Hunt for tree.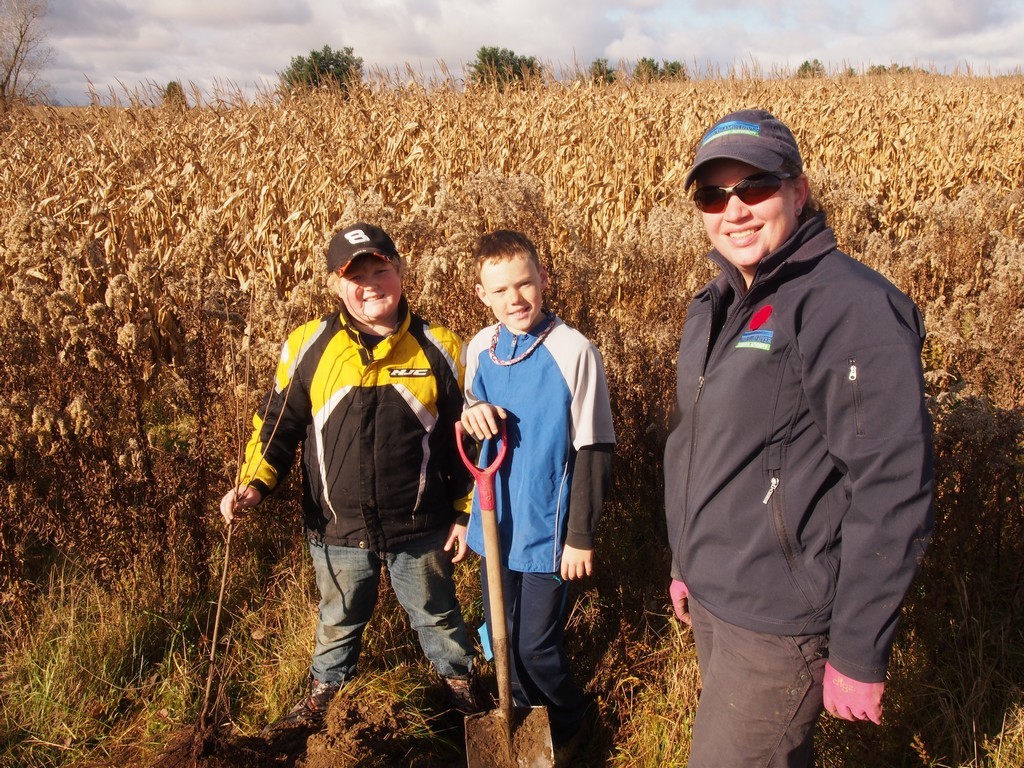
Hunted down at 795,58,824,72.
